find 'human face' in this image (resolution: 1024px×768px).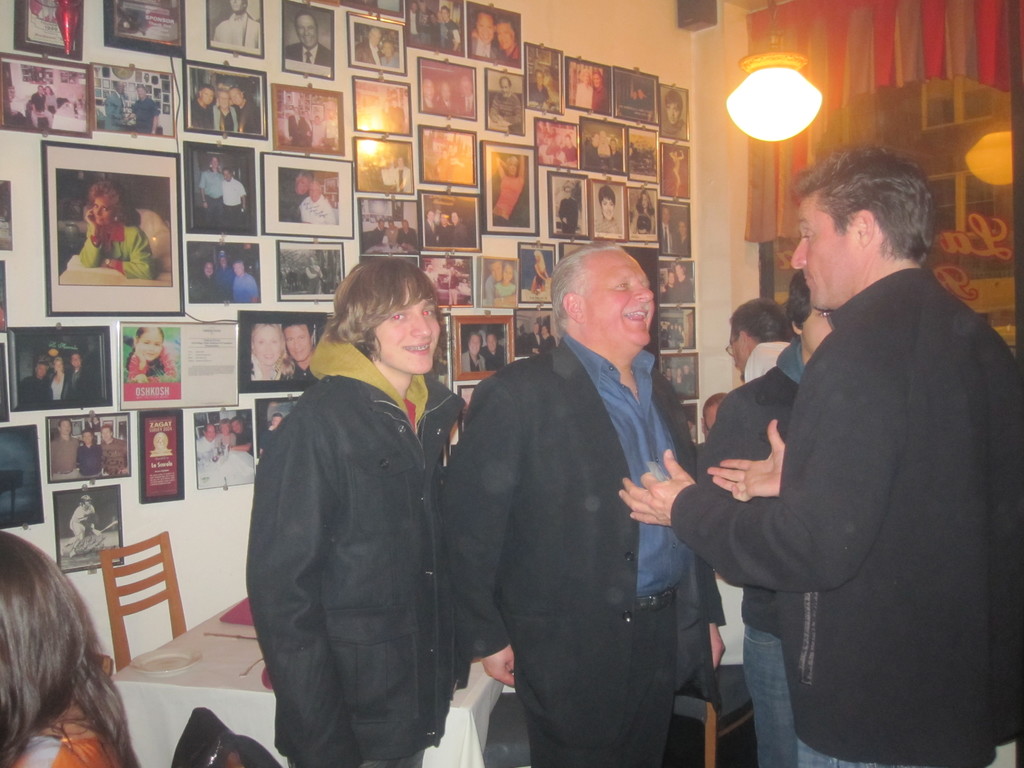
BBox(536, 75, 541, 86).
